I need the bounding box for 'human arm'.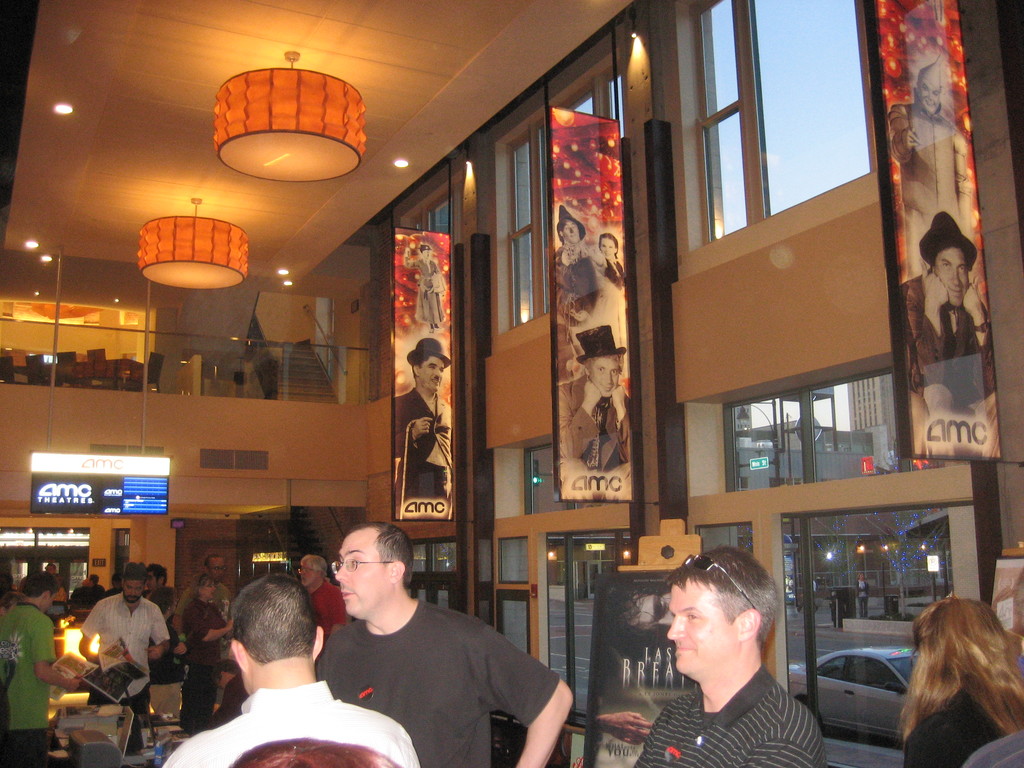
Here it is: <region>737, 717, 819, 767</region>.
